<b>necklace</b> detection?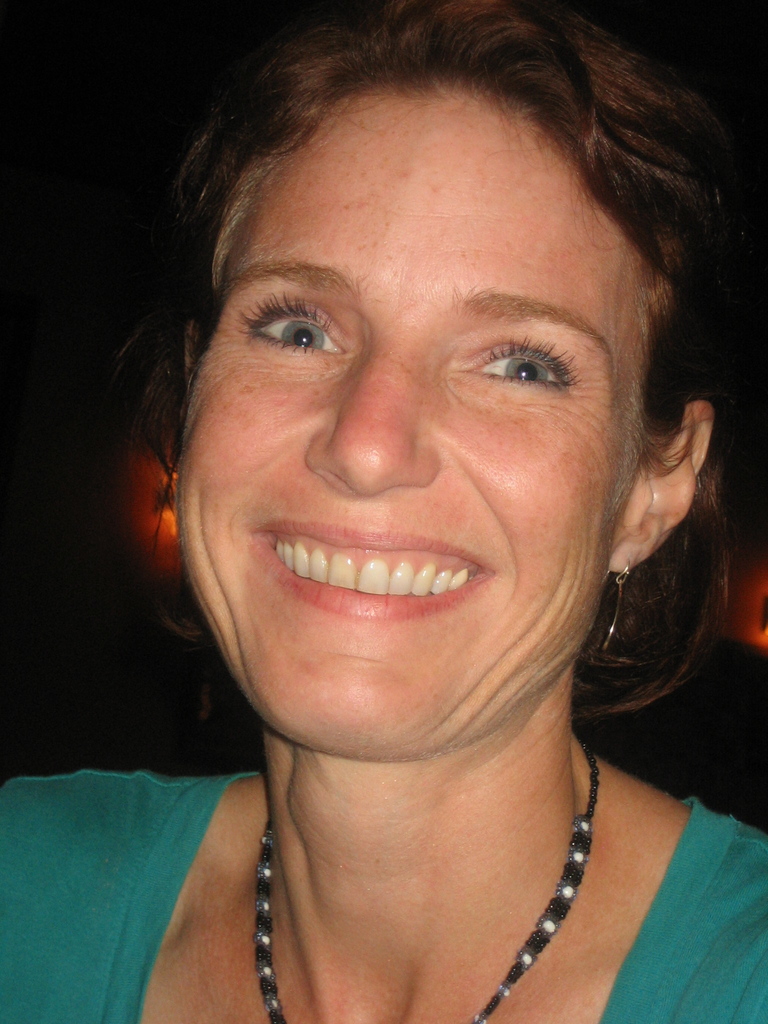
crop(240, 705, 607, 995)
